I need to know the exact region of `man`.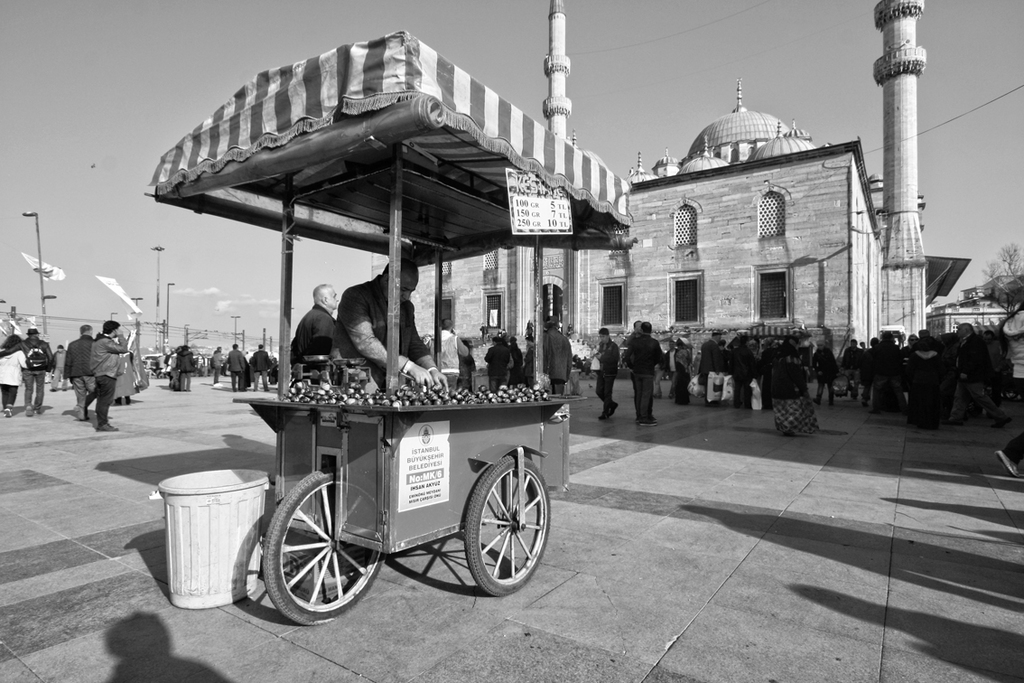
Region: Rect(58, 322, 104, 412).
